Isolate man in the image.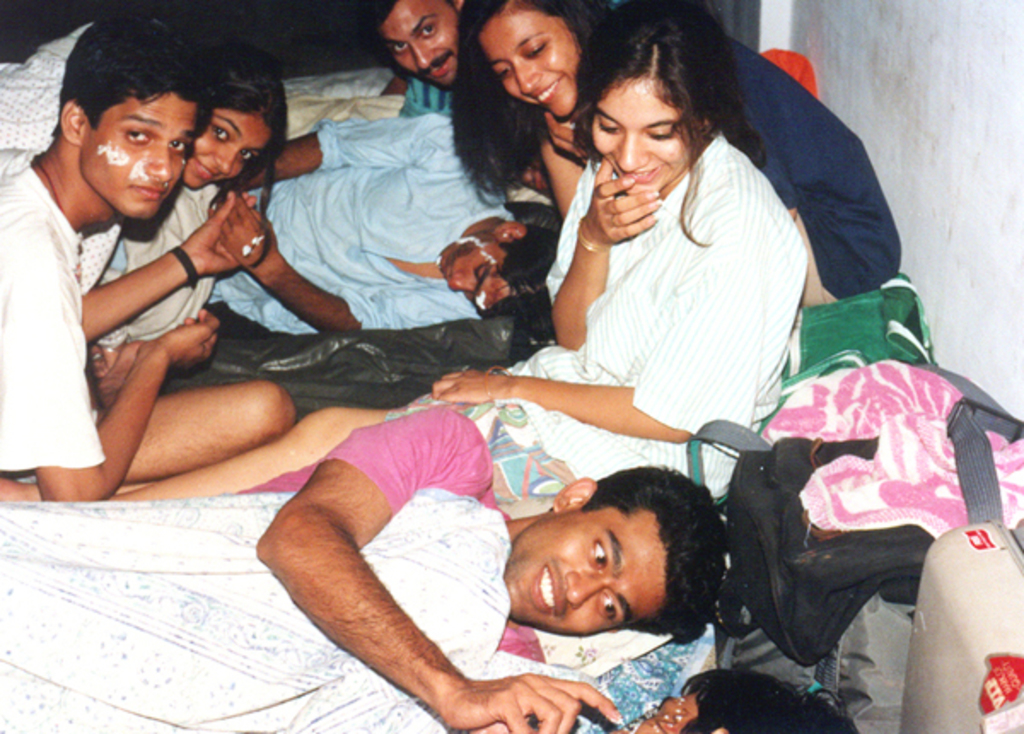
Isolated region: rect(203, 405, 720, 732).
